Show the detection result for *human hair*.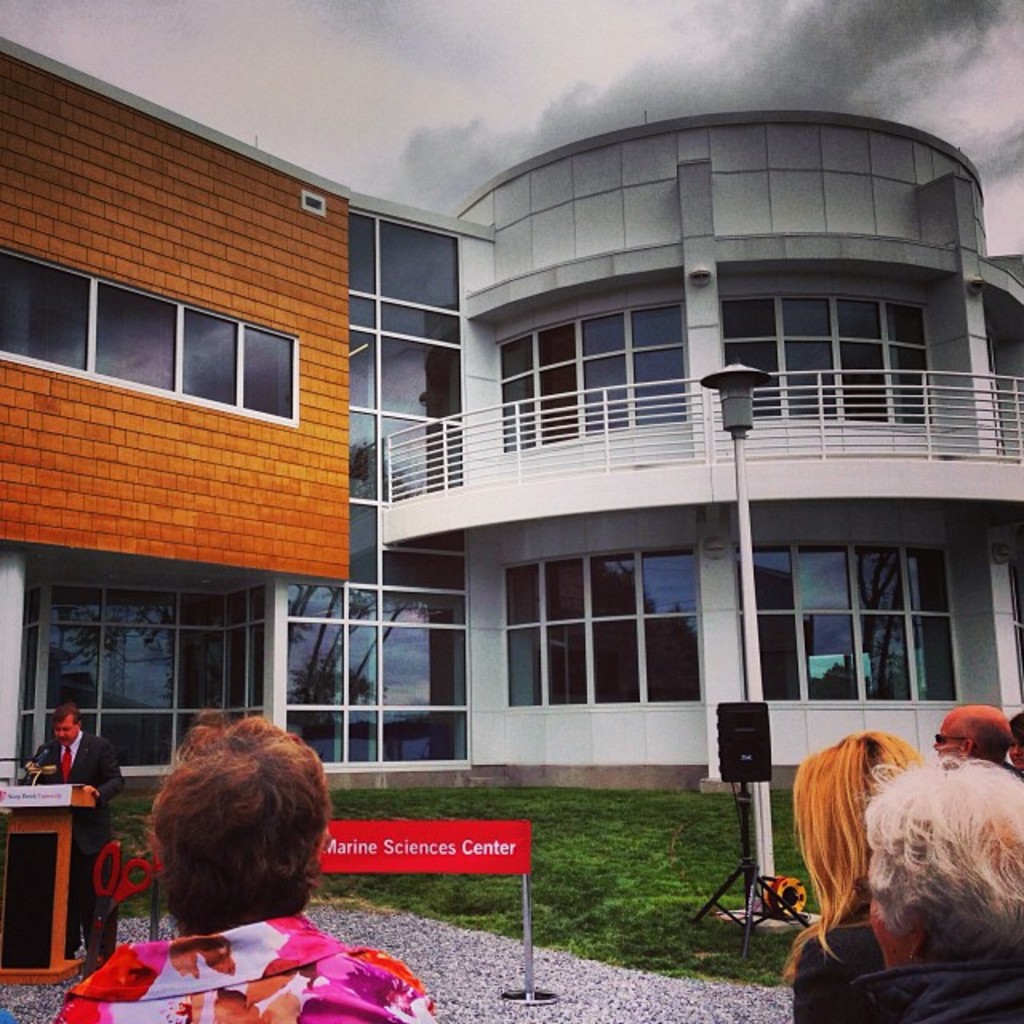
[left=778, top=726, right=923, bottom=978].
